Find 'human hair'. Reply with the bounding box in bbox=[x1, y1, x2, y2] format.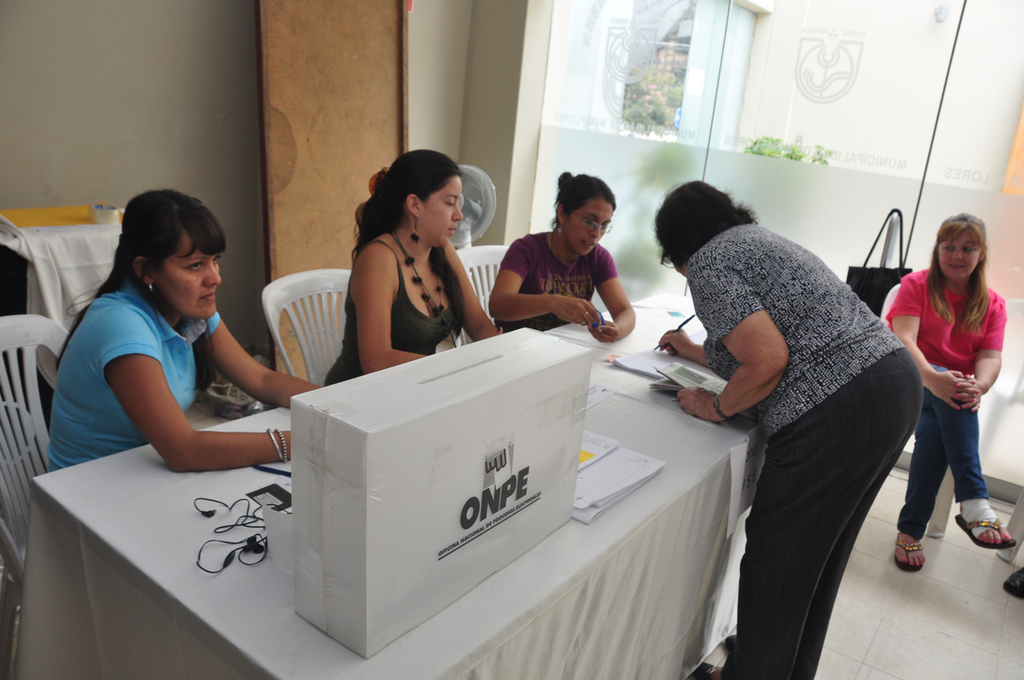
bbox=[551, 170, 614, 229].
